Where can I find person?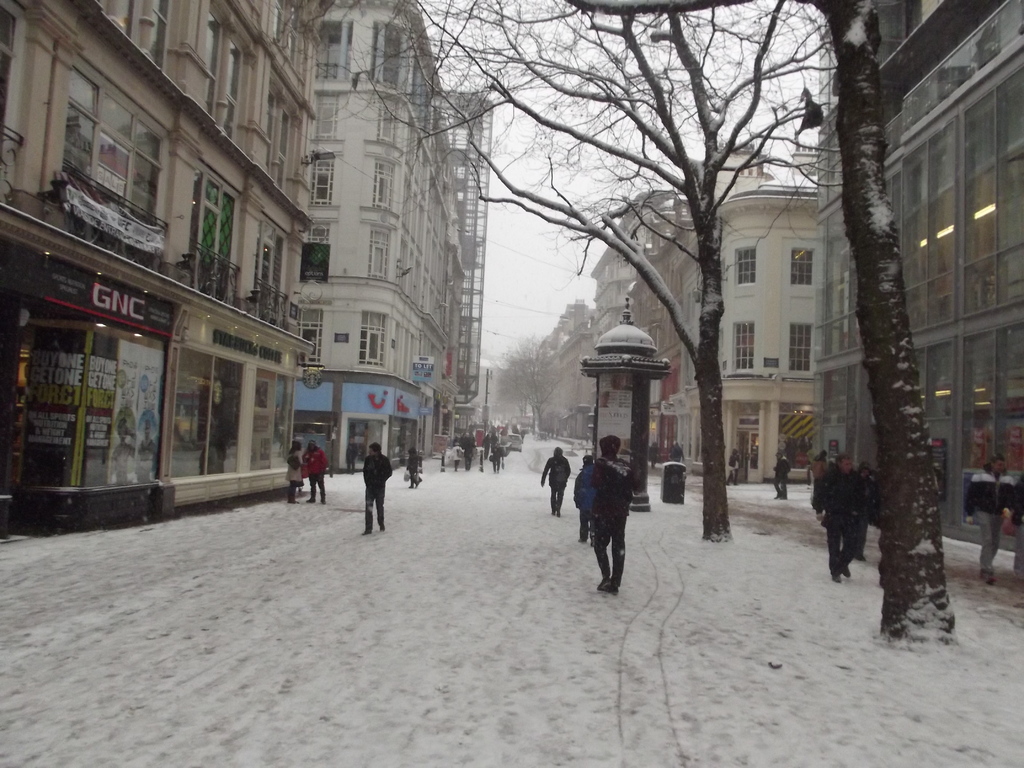
You can find it at BBox(366, 439, 391, 537).
